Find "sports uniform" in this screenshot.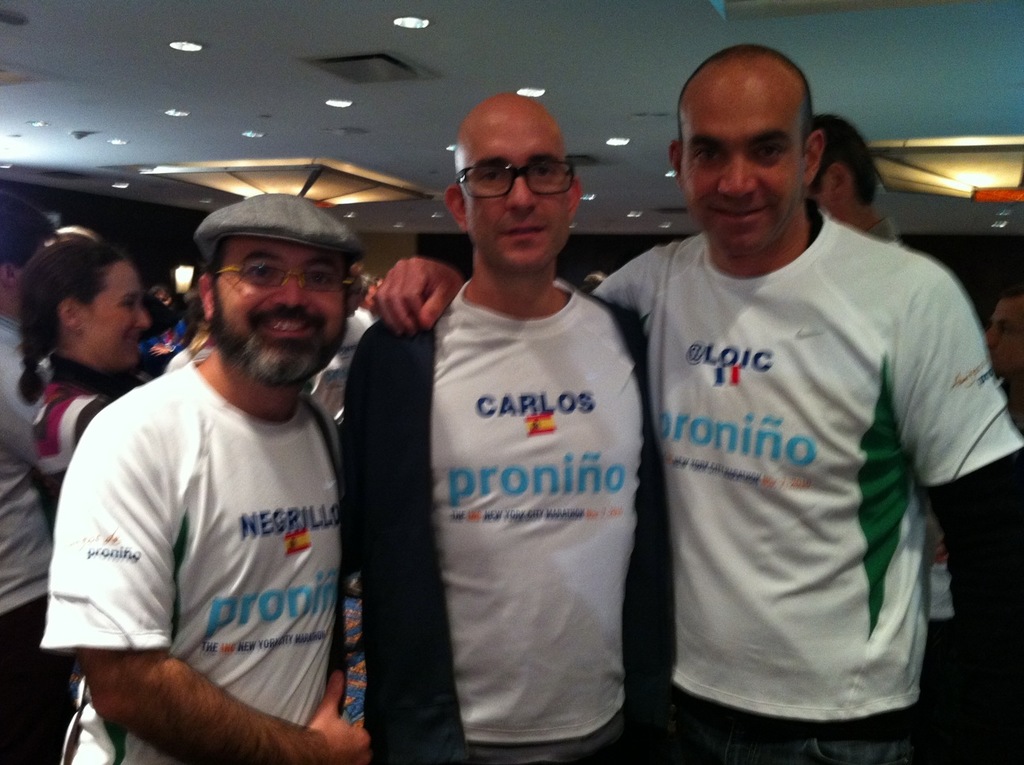
The bounding box for "sports uniform" is 27/356/360/764.
